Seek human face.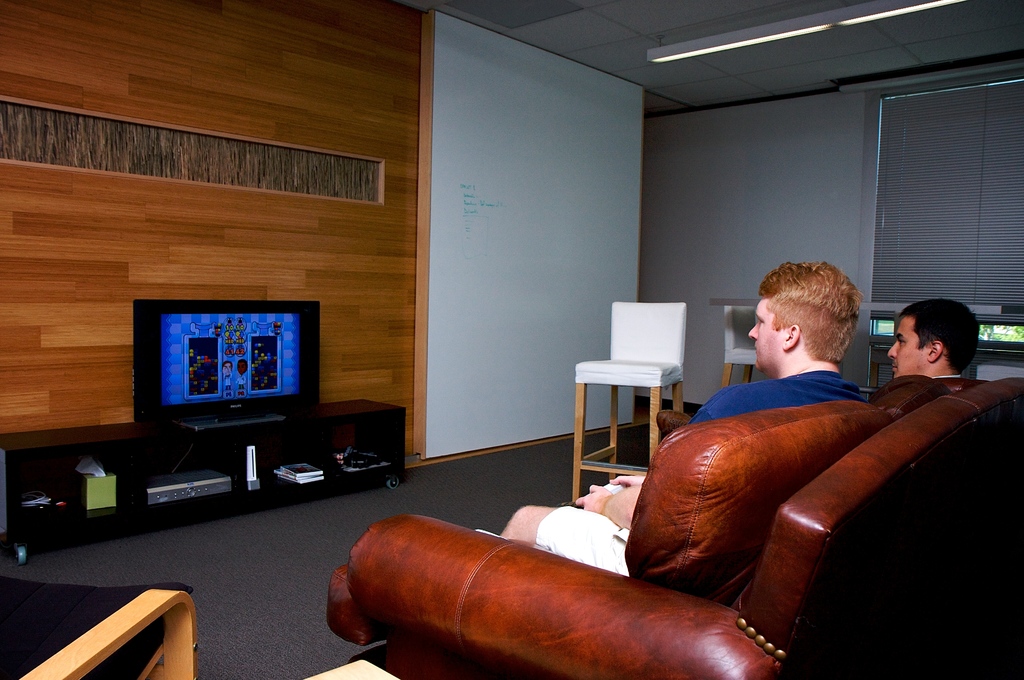
pyautogui.locateOnScreen(748, 299, 784, 372).
